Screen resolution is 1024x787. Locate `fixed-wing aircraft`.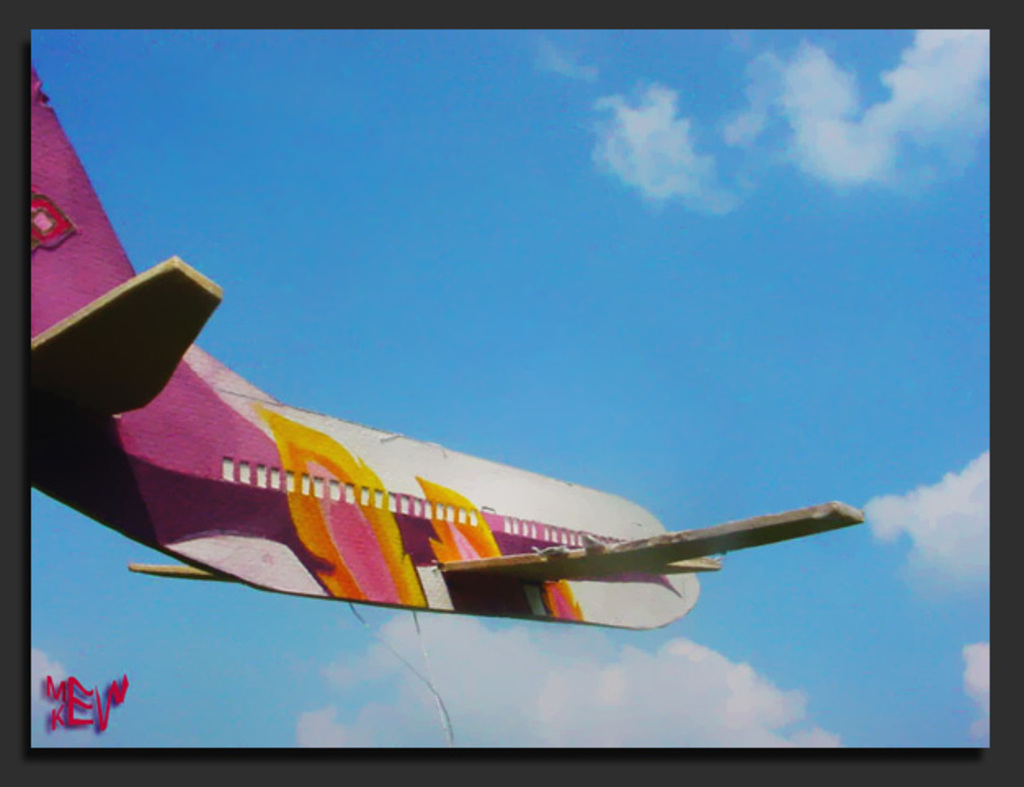
rect(24, 62, 874, 632).
